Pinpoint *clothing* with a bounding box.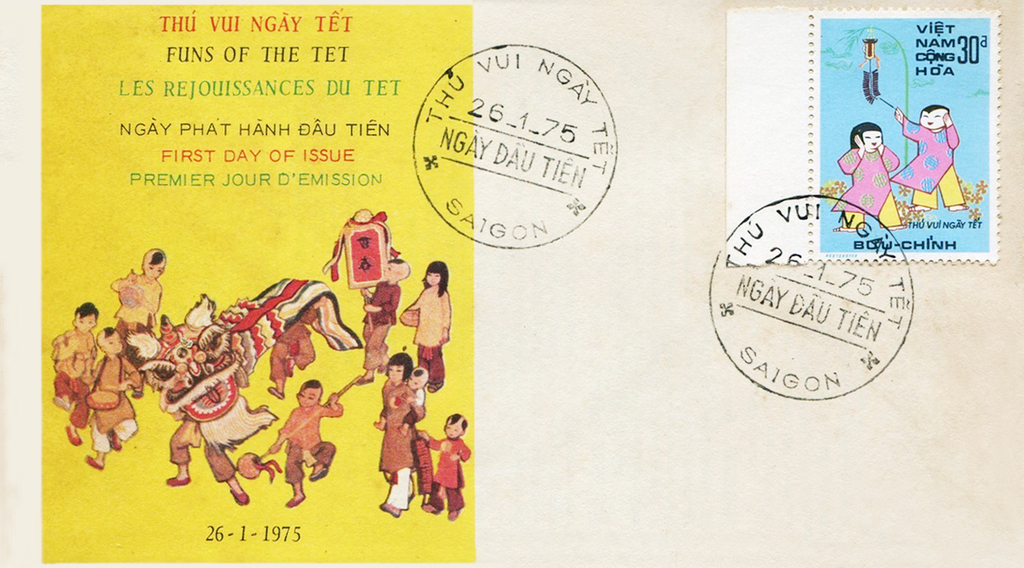
(118,271,159,341).
